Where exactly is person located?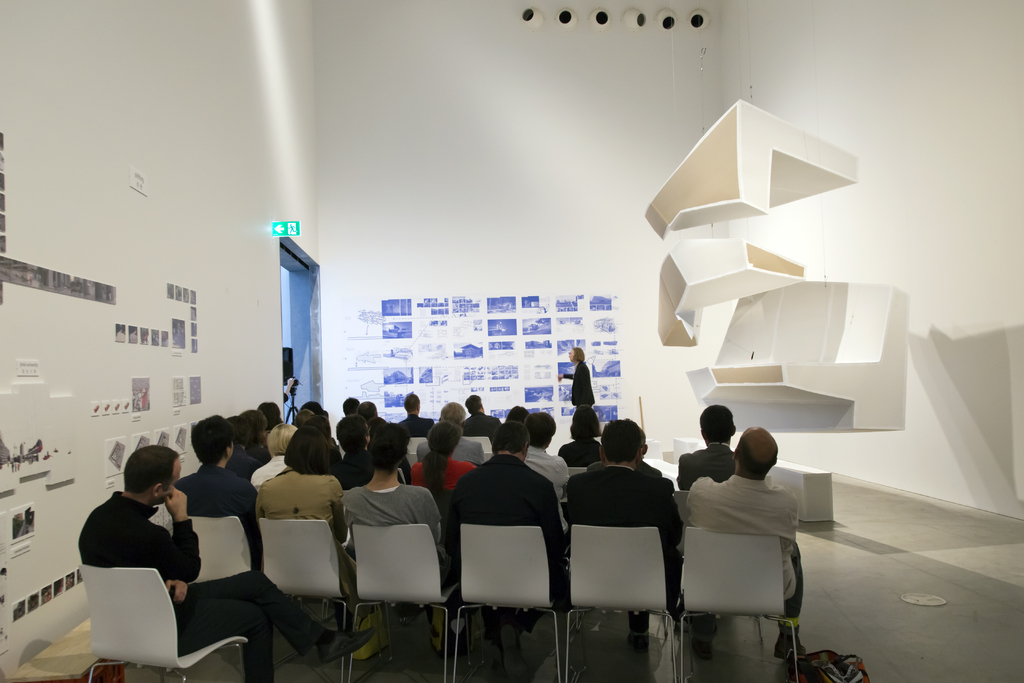
Its bounding box is region(559, 409, 604, 467).
